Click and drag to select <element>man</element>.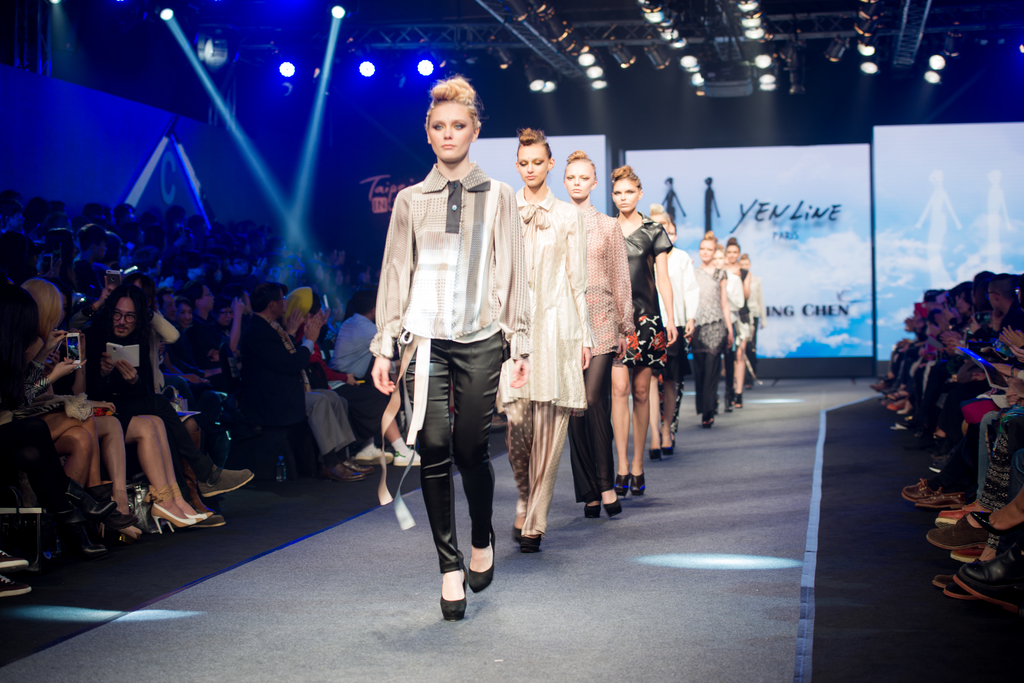
Selection: bbox(237, 284, 352, 485).
